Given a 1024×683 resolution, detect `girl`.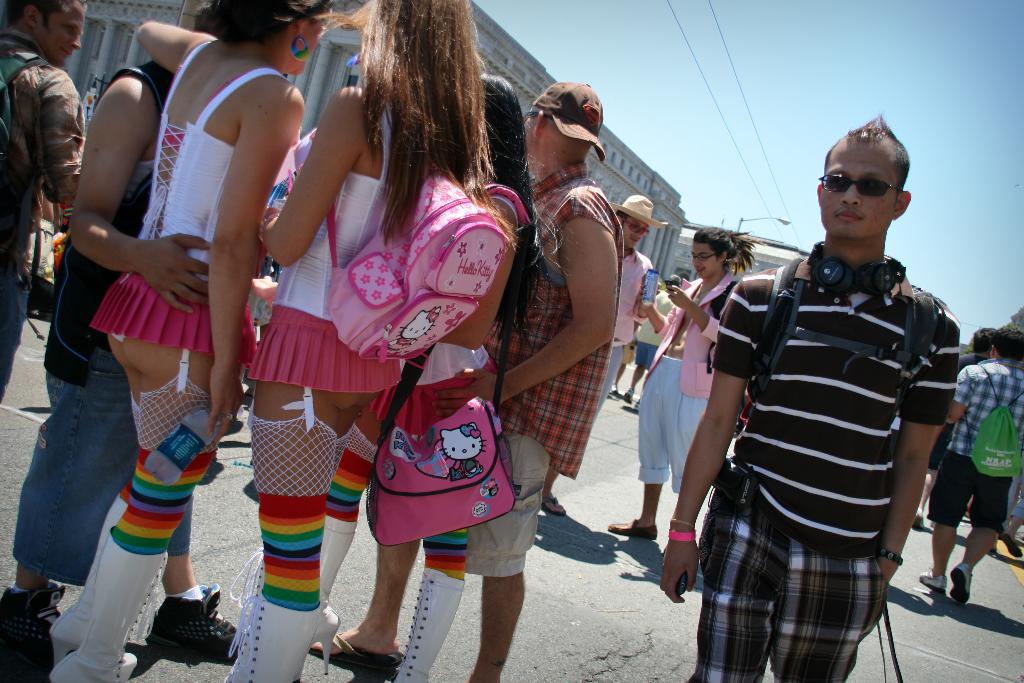
bbox=[47, 0, 340, 682].
